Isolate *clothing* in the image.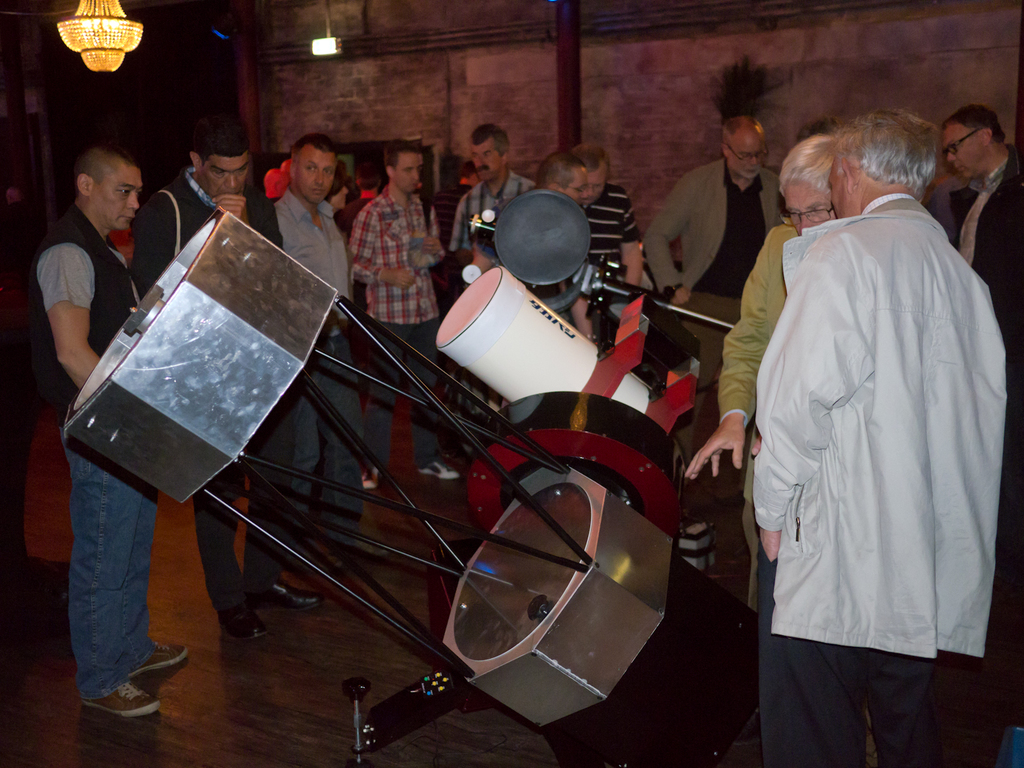
Isolated region: (left=943, top=146, right=1023, bottom=348).
